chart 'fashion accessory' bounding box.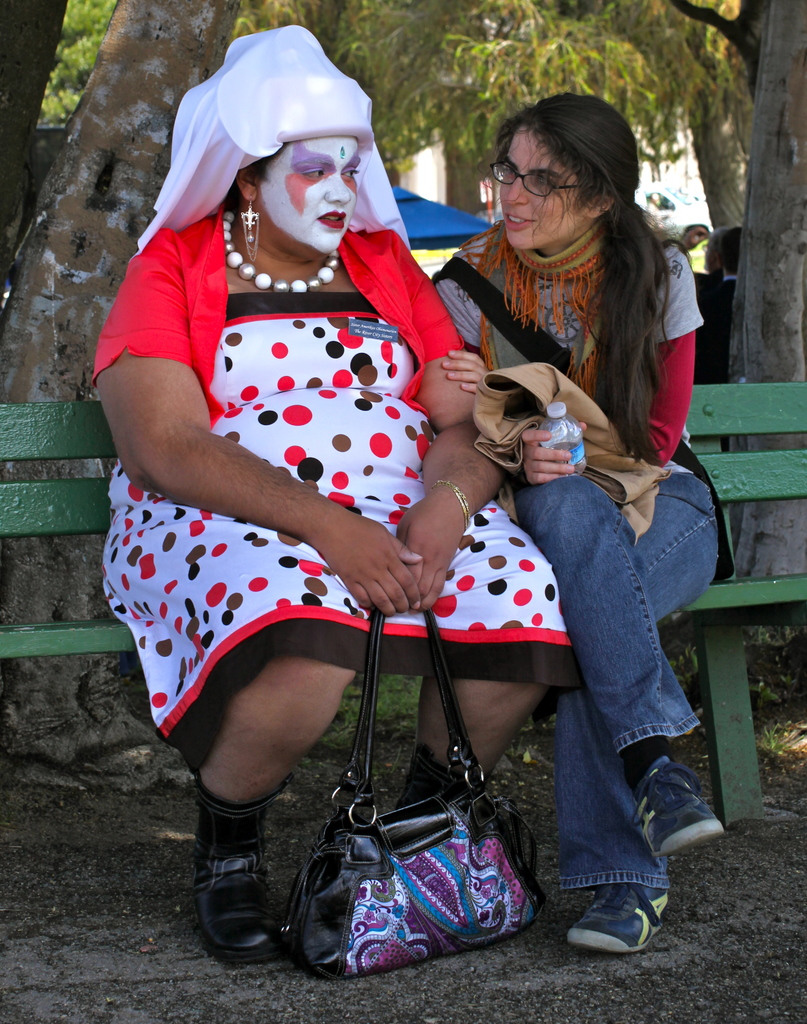
Charted: [x1=568, y1=884, x2=669, y2=951].
